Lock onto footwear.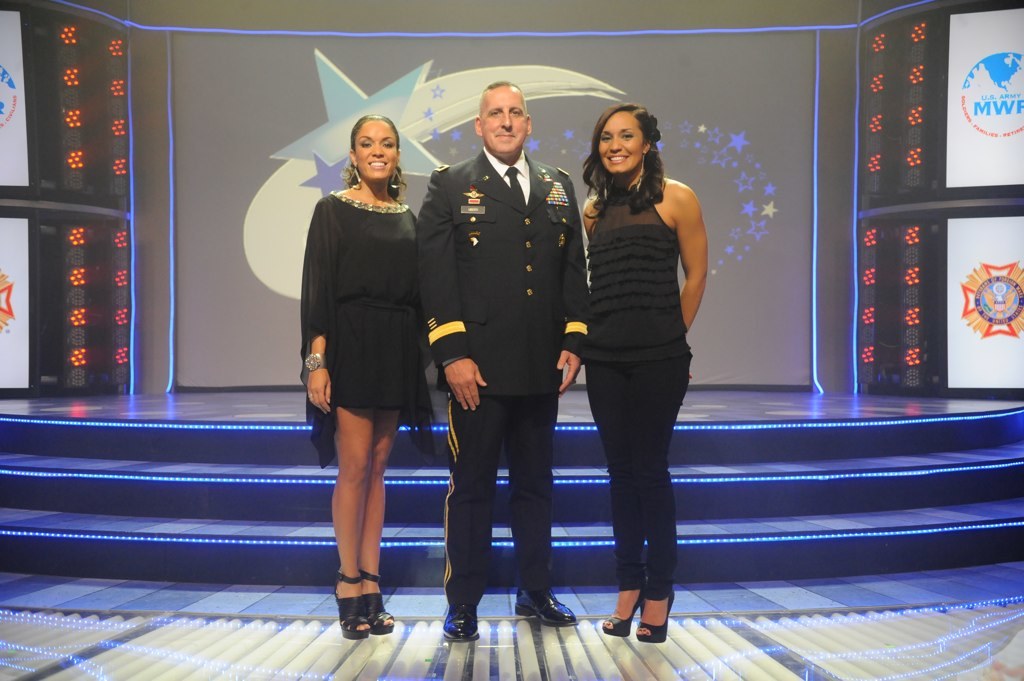
Locked: <box>515,591,577,625</box>.
